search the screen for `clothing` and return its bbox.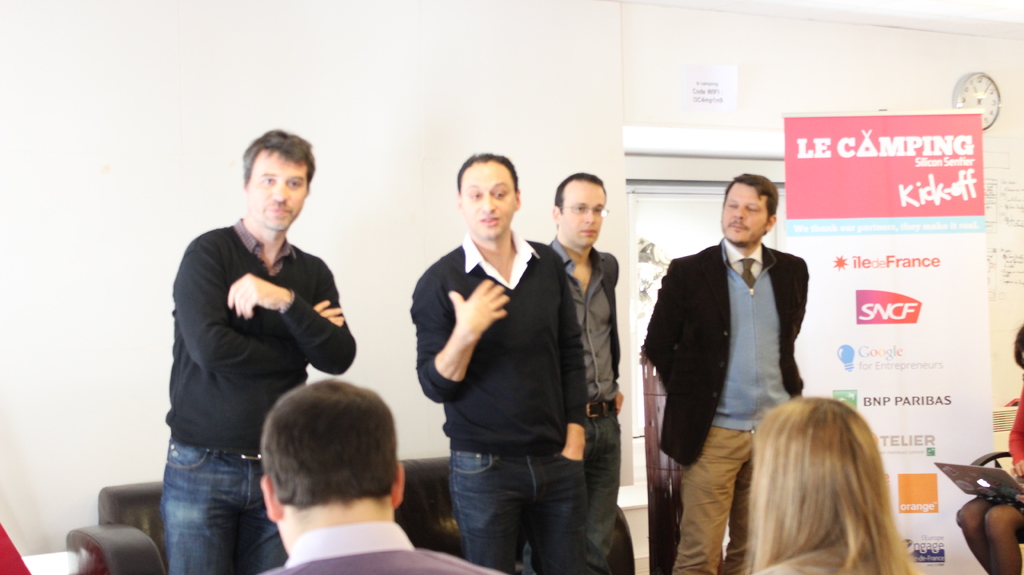
Found: [x1=413, y1=235, x2=589, y2=574].
